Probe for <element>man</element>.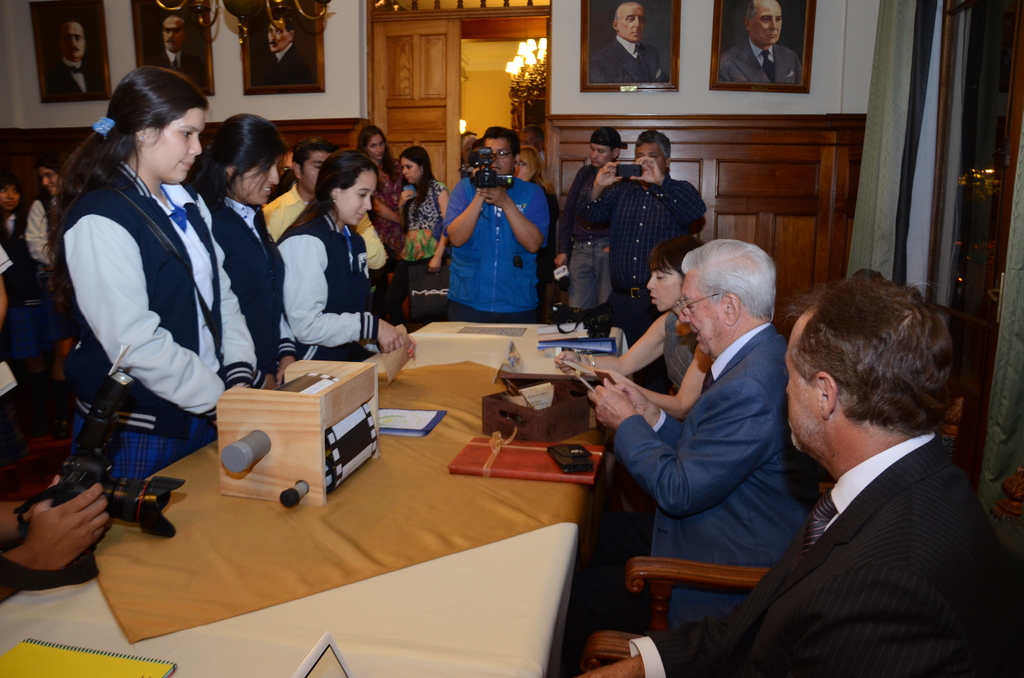
Probe result: detection(570, 131, 714, 394).
